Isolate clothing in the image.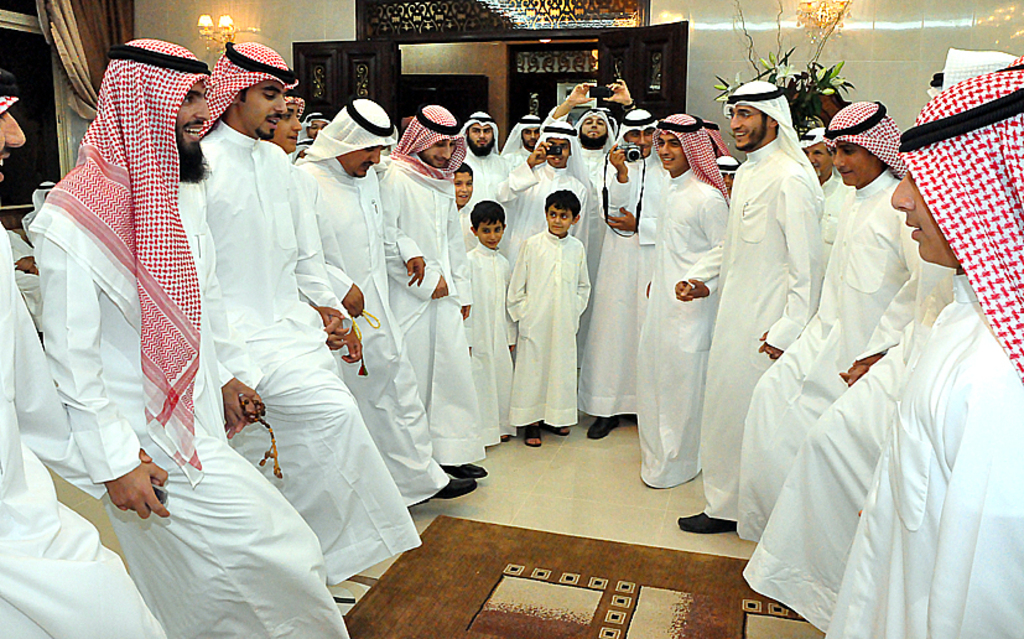
Isolated region: rect(693, 76, 826, 545).
